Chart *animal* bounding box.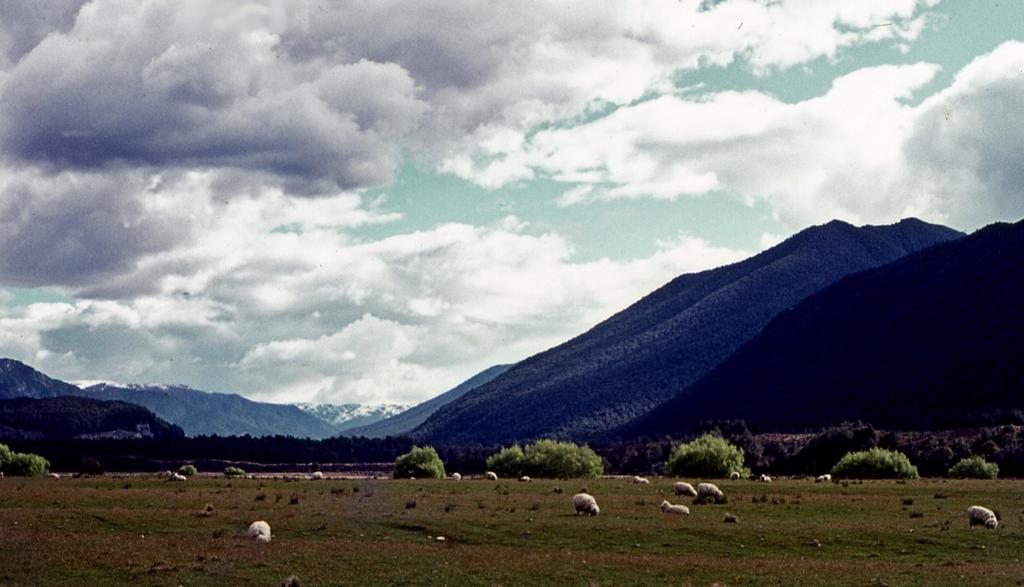
Charted: Rect(308, 471, 324, 483).
